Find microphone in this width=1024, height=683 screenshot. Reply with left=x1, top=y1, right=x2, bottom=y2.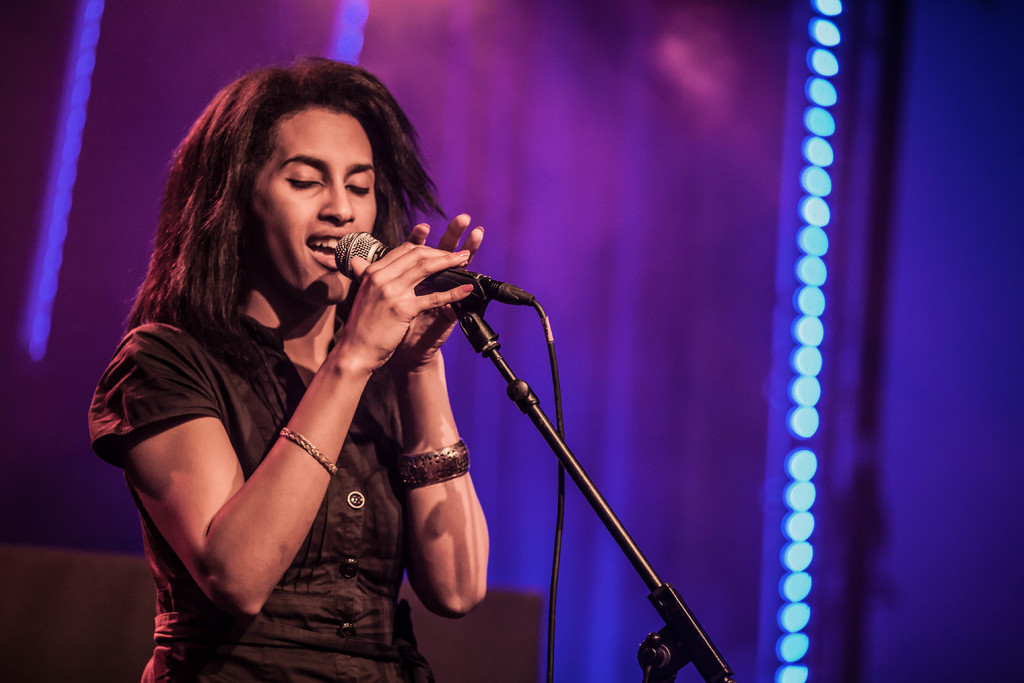
left=334, top=227, right=545, bottom=312.
